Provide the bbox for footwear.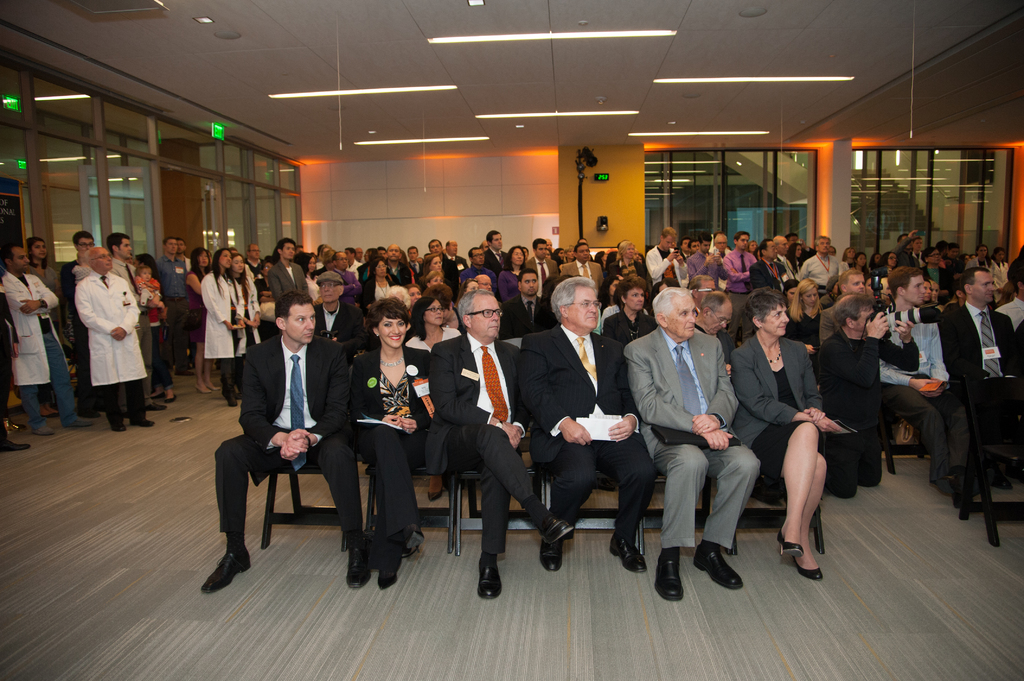
[x1=777, y1=528, x2=803, y2=558].
